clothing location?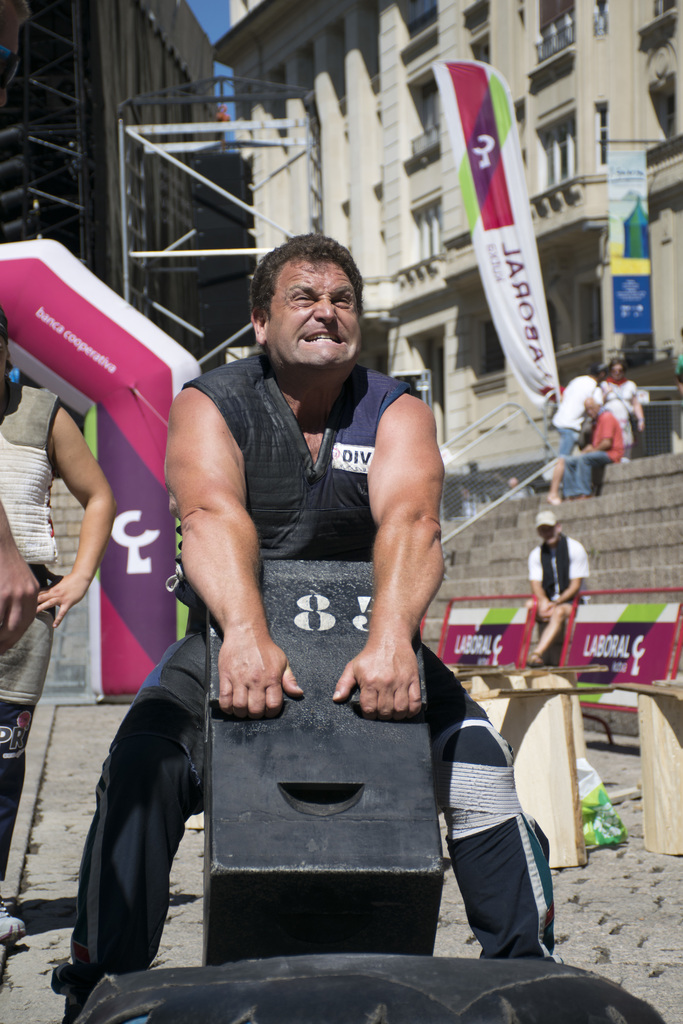
bbox=(532, 528, 590, 608)
